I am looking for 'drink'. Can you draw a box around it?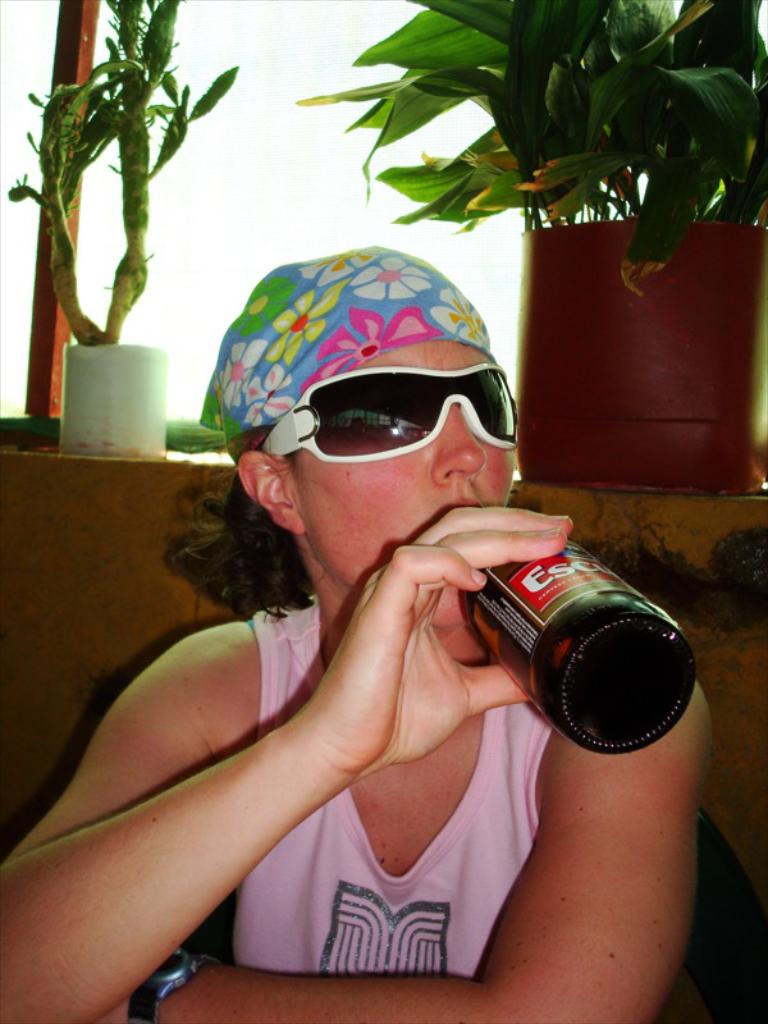
Sure, the bounding box is [422, 499, 698, 765].
